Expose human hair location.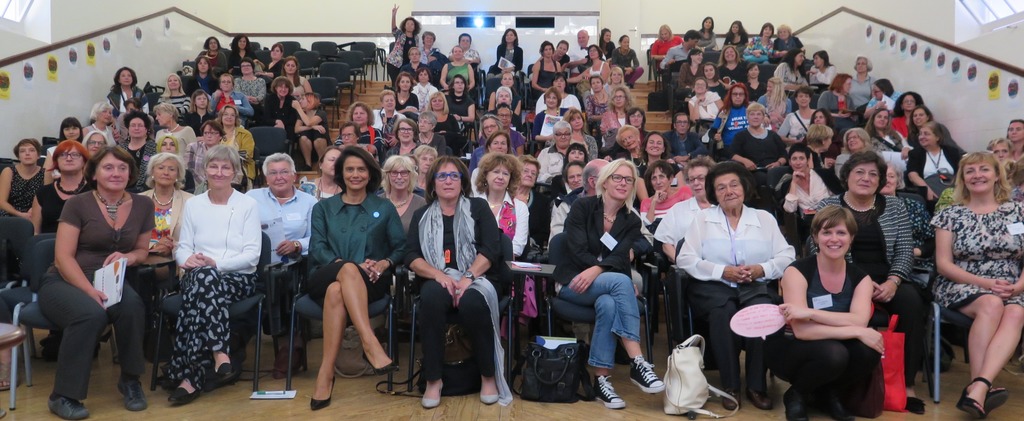
Exposed at locate(778, 23, 792, 37).
